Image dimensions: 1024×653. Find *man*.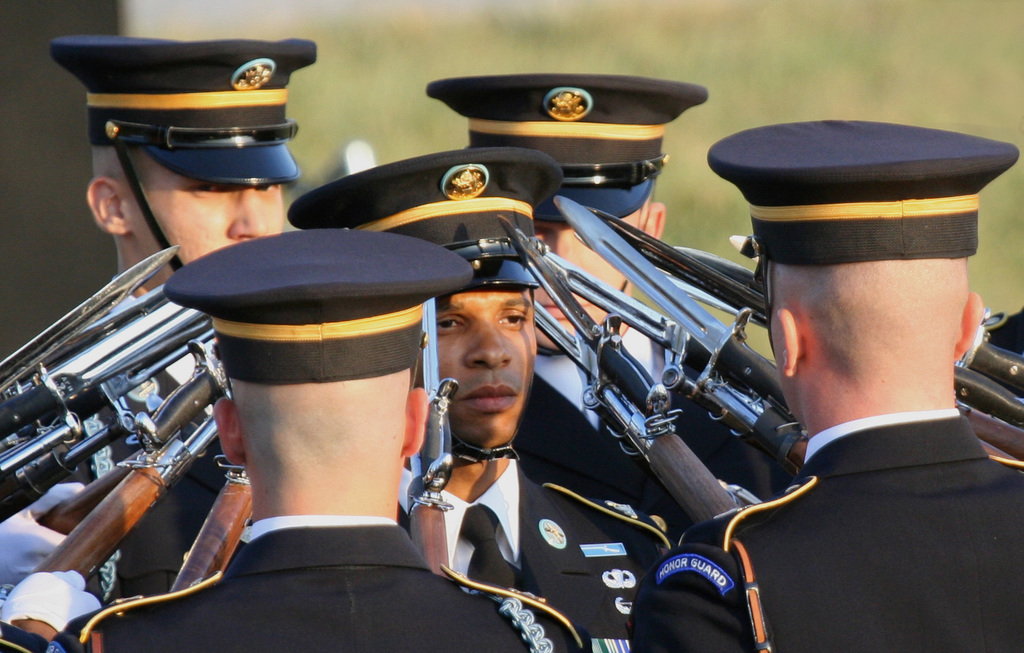
bbox=[680, 121, 1023, 652].
